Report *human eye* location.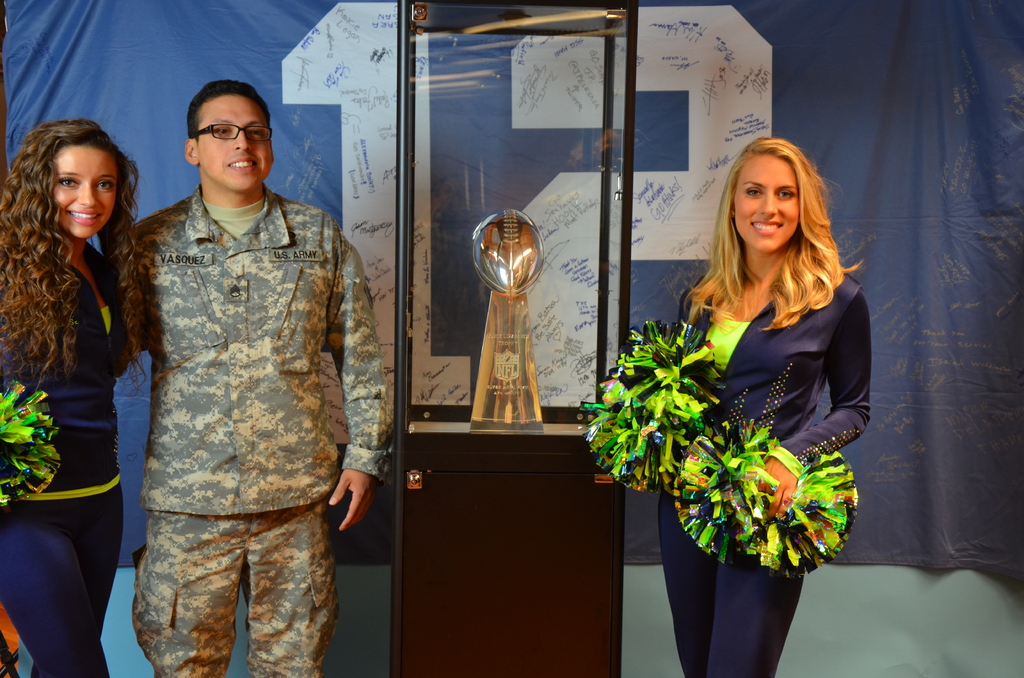
Report: [left=214, top=127, right=232, bottom=138].
